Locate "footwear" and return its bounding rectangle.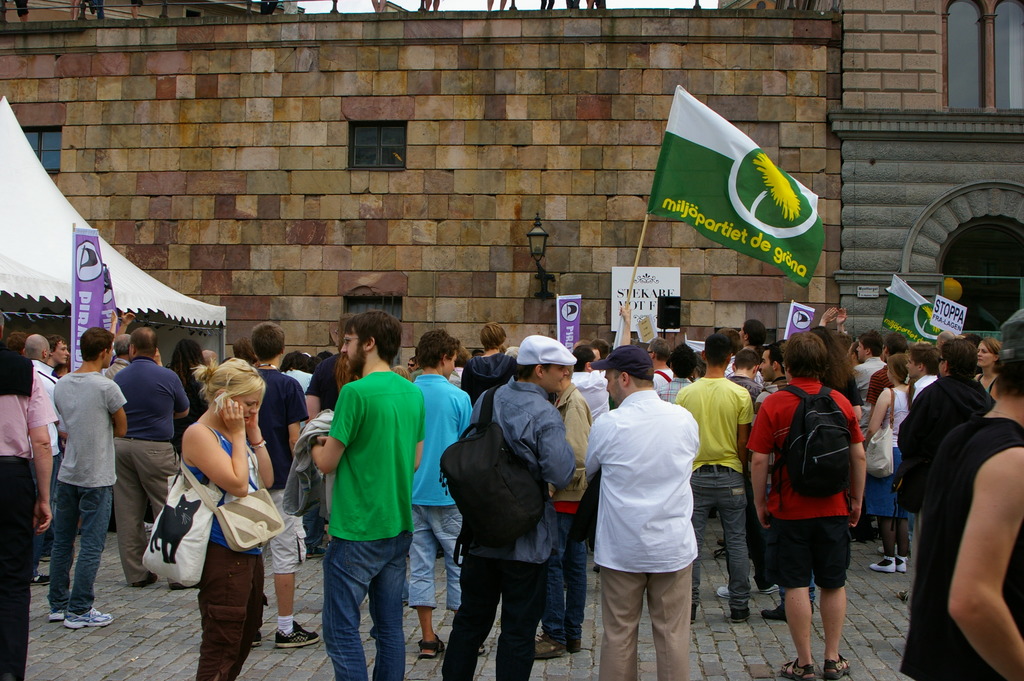
bbox=[24, 577, 51, 584].
